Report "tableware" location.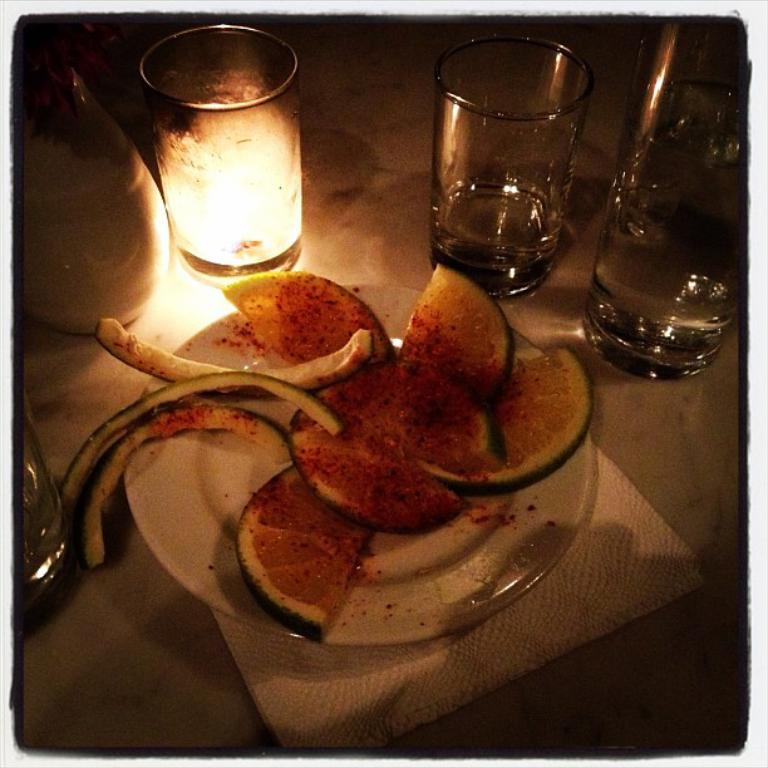
Report: bbox=[21, 408, 87, 629].
